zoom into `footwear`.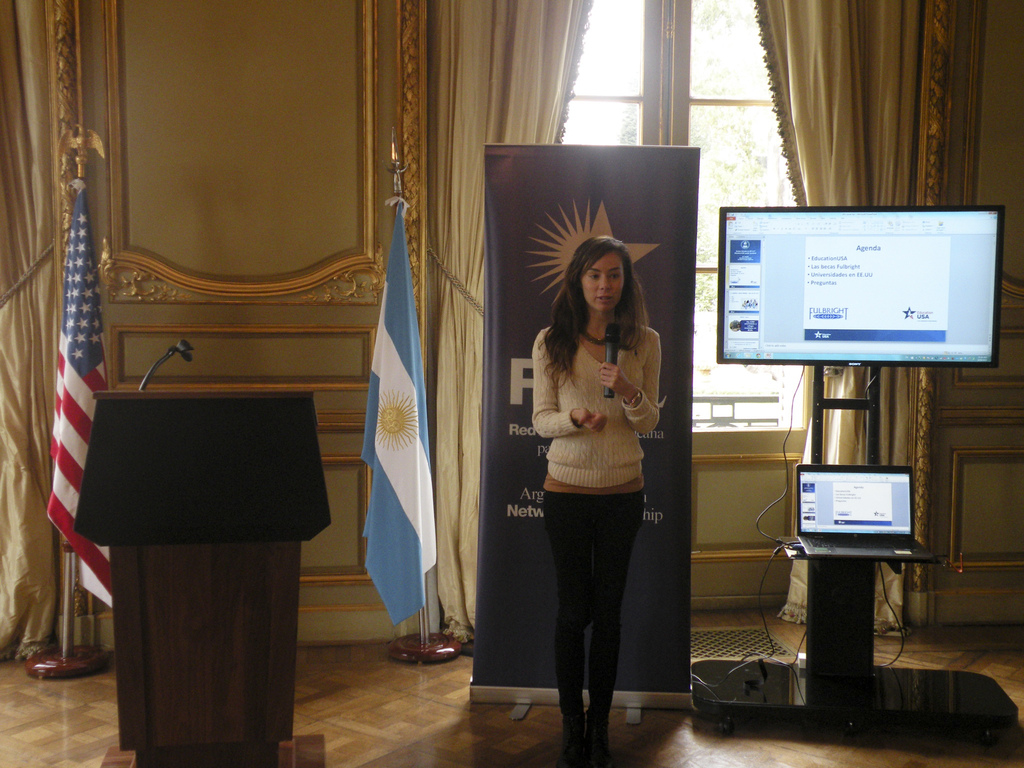
Zoom target: crop(583, 707, 607, 767).
